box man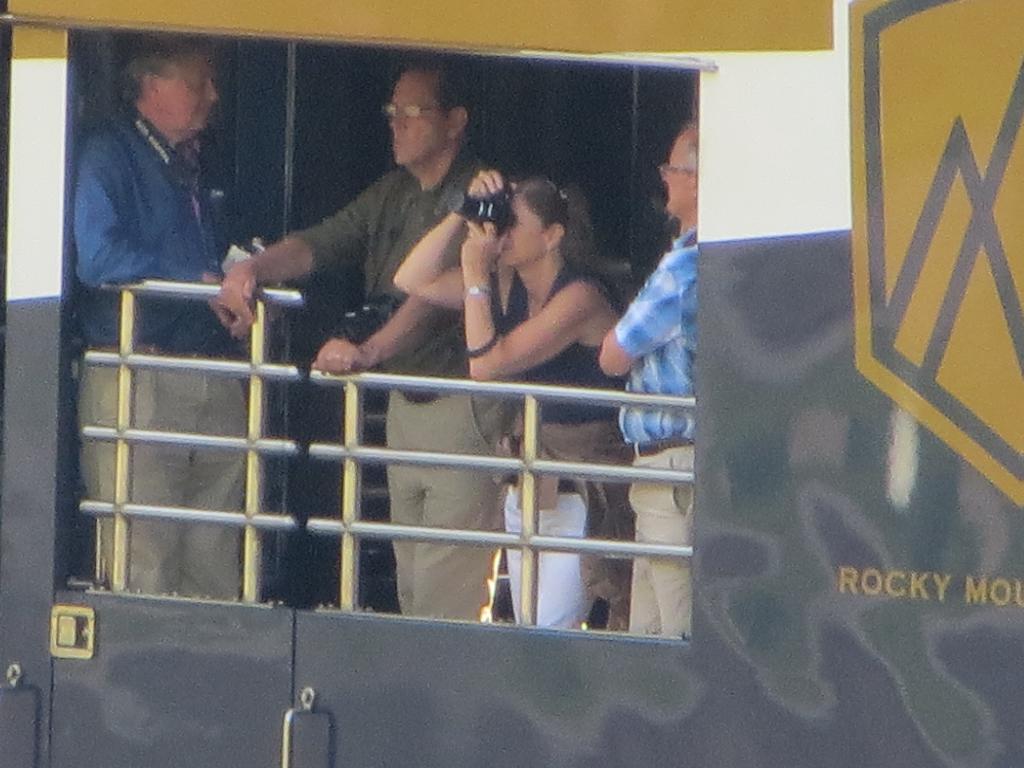
bbox(597, 117, 705, 640)
